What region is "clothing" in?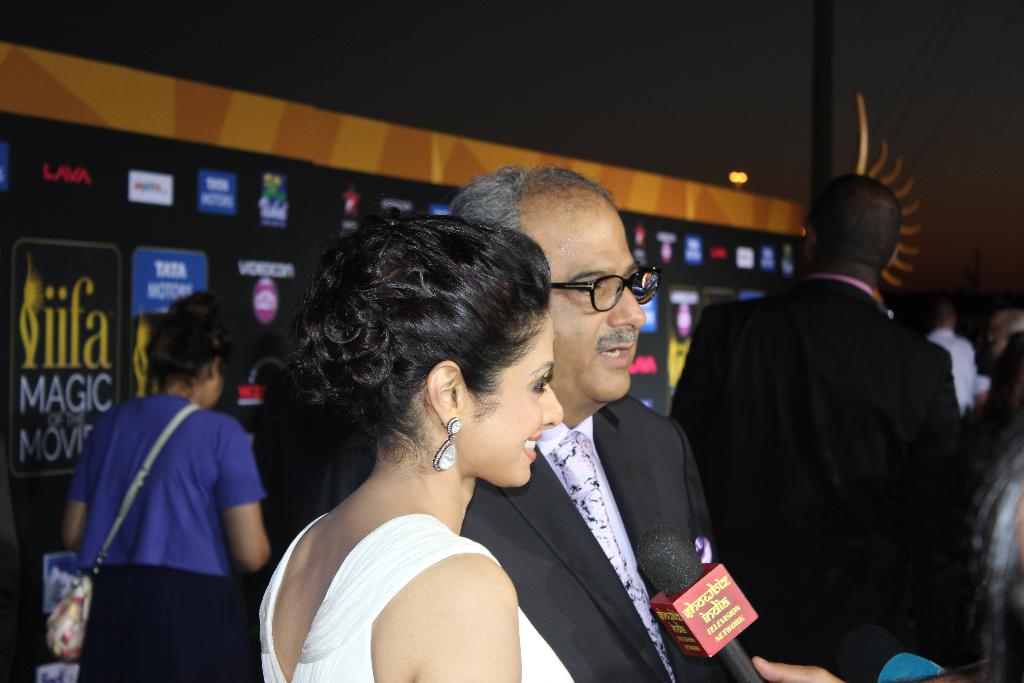
<region>257, 513, 576, 682</region>.
